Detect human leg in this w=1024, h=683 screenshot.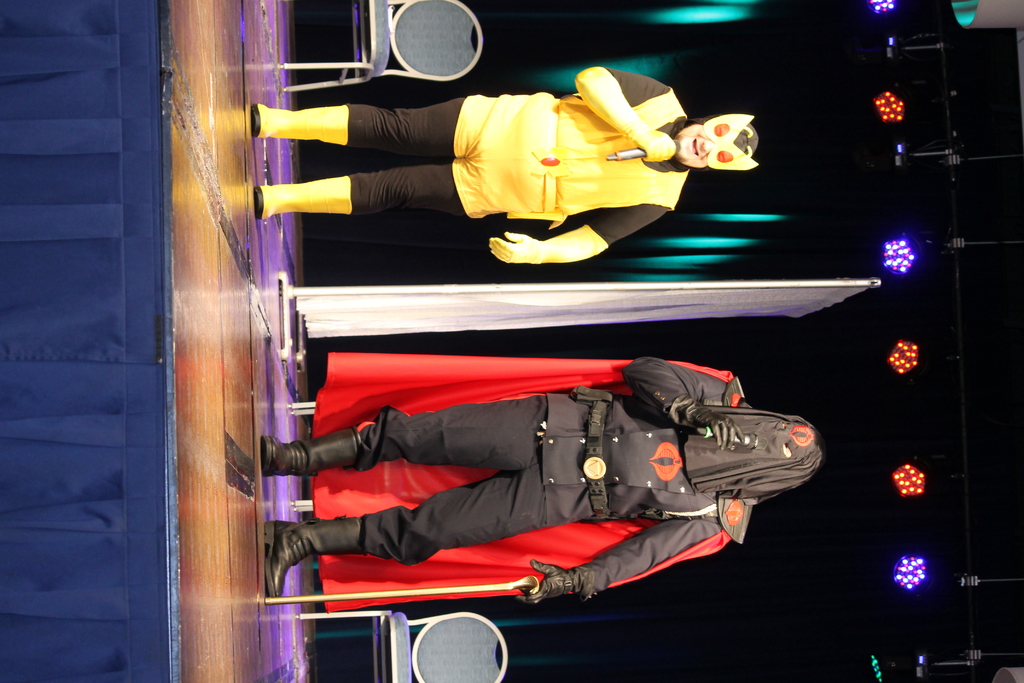
Detection: detection(264, 464, 577, 601).
